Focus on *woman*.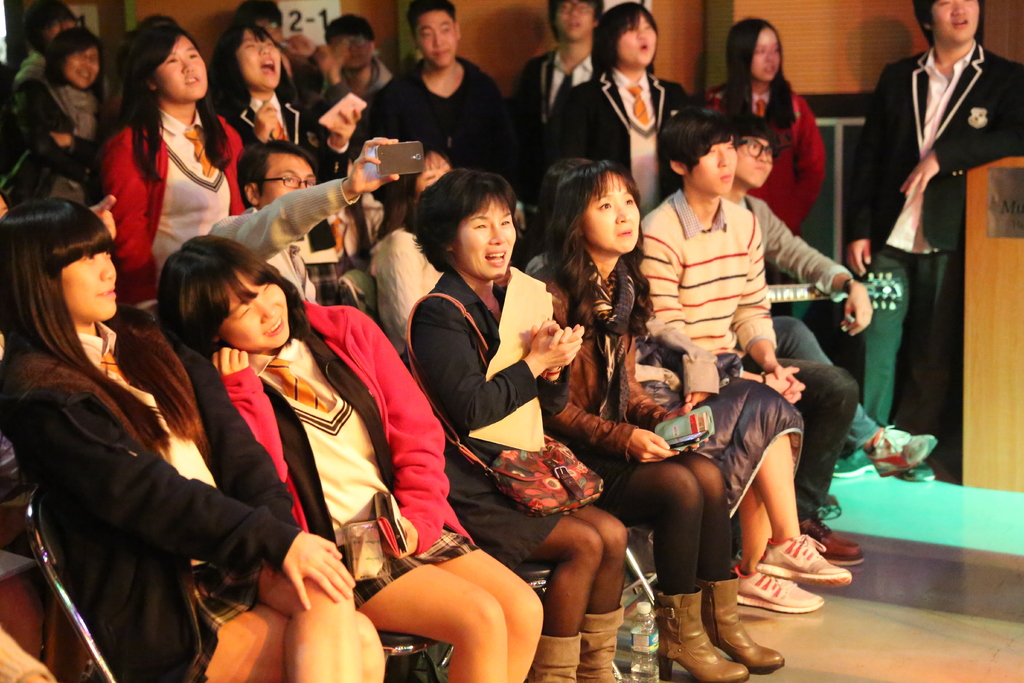
Focused at bbox=[396, 169, 632, 682].
